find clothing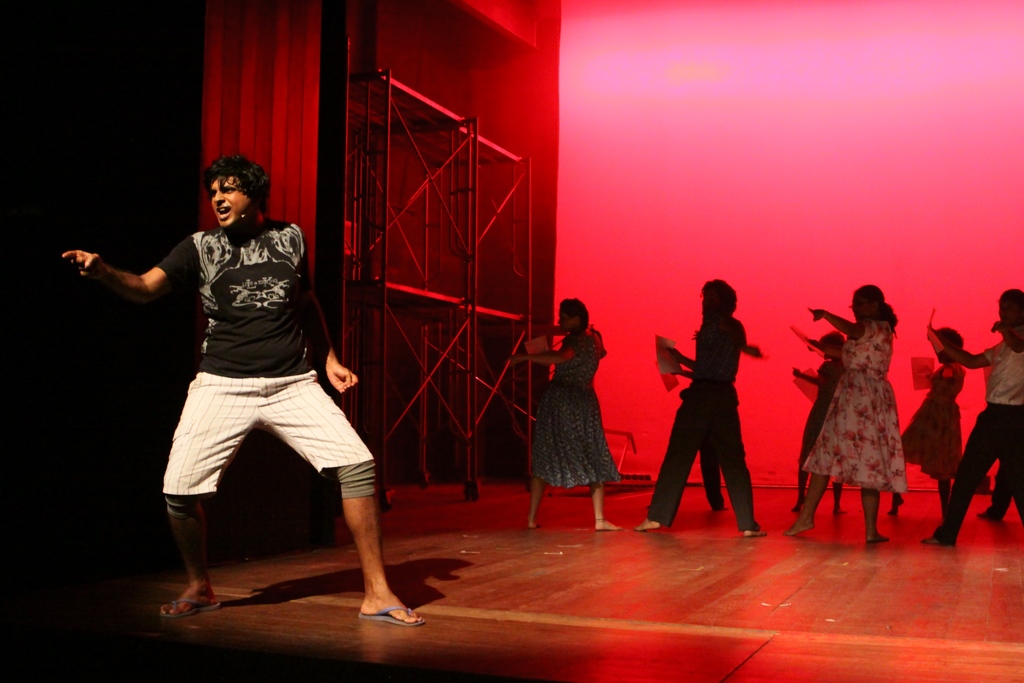
crop(535, 339, 620, 478)
